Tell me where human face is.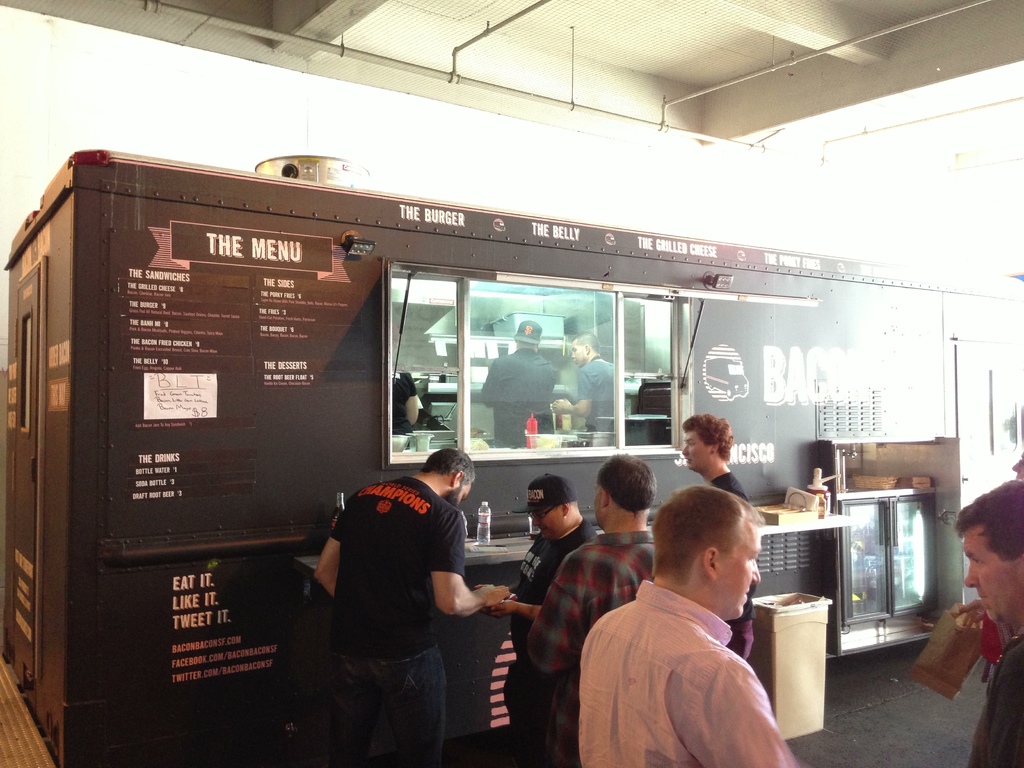
human face is at crop(682, 431, 710, 468).
